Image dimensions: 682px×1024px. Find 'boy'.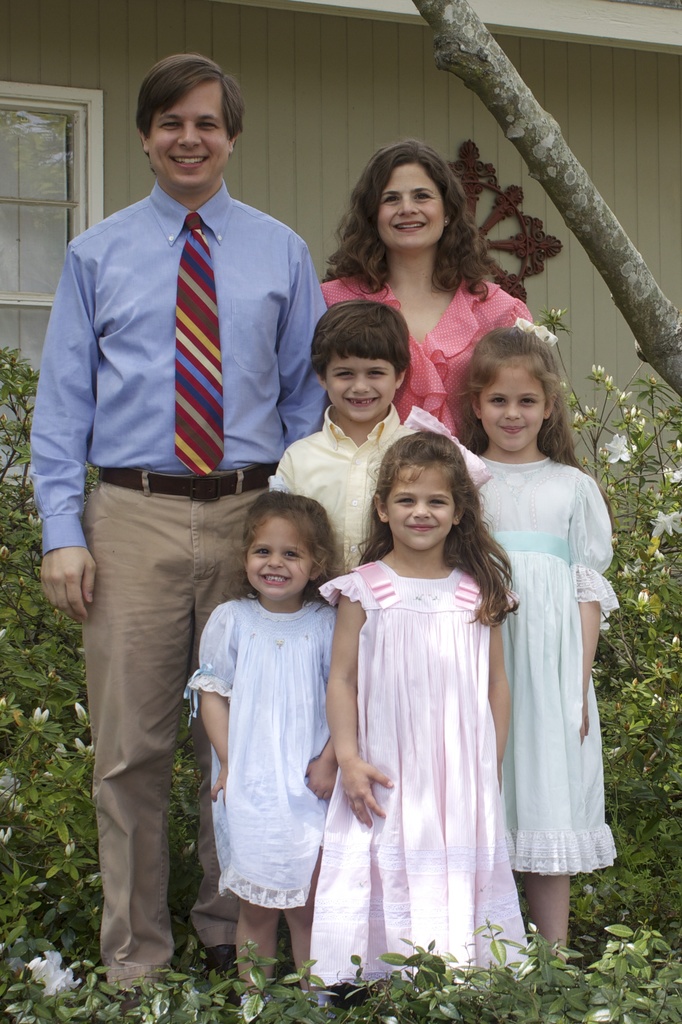
<bbox>278, 300, 412, 568</bbox>.
